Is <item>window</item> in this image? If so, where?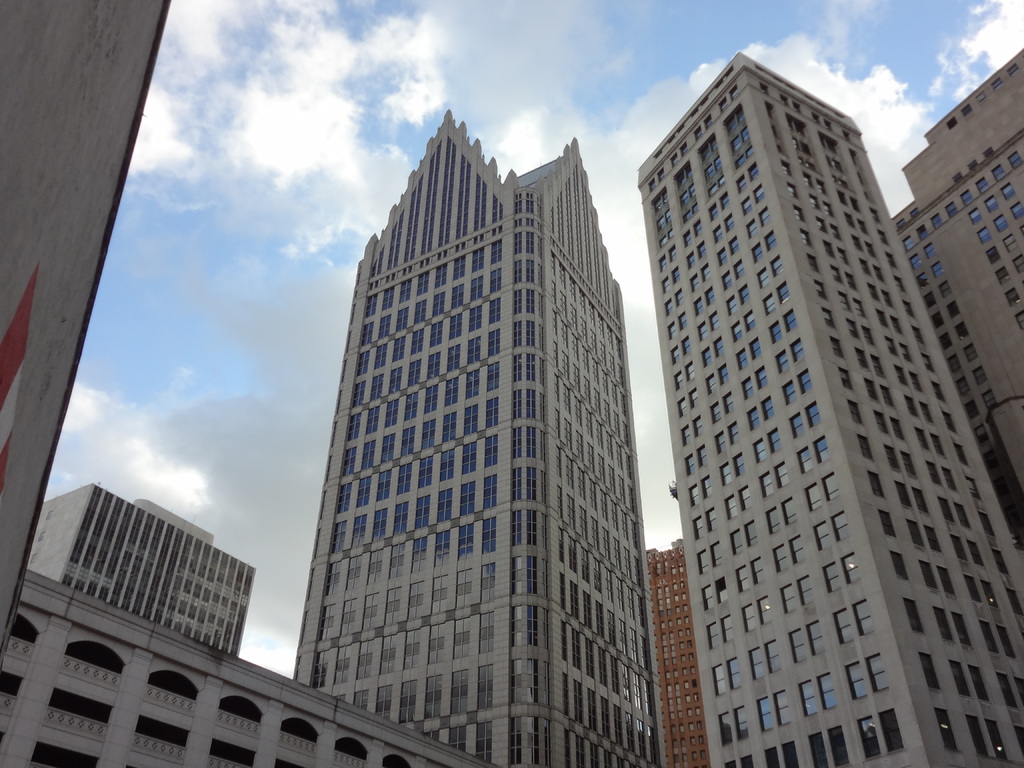
Yes, at [681,332,694,352].
